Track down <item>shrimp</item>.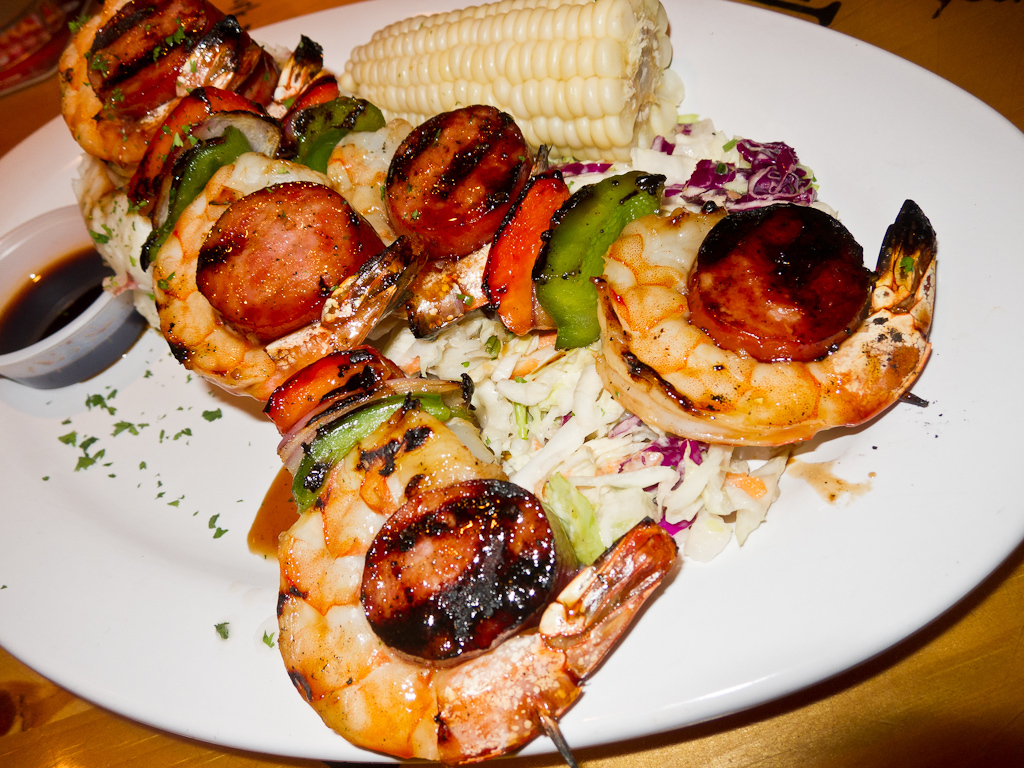
Tracked to x1=276, y1=398, x2=674, y2=767.
